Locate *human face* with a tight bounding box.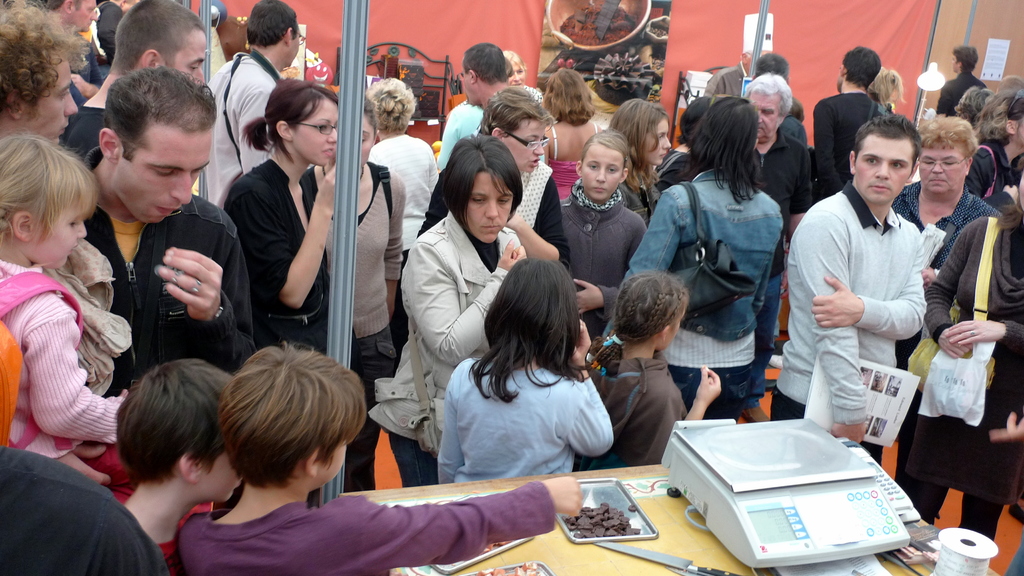
200,454,240,500.
